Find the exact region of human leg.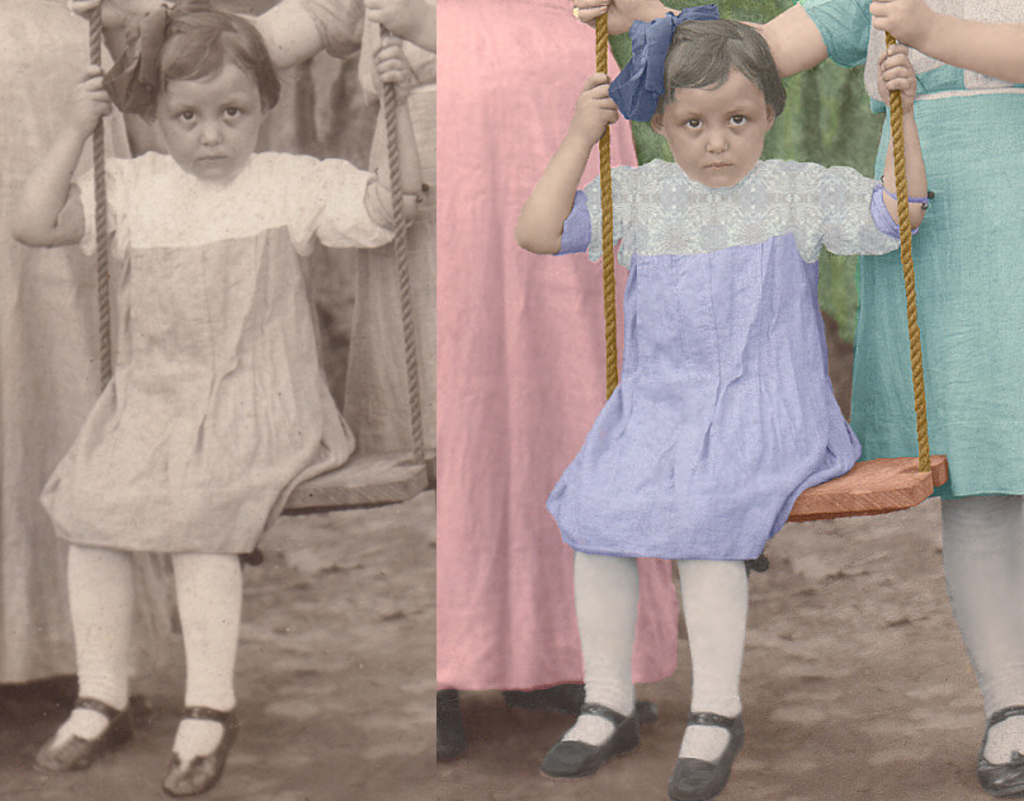
Exact region: (left=34, top=367, right=137, bottom=778).
